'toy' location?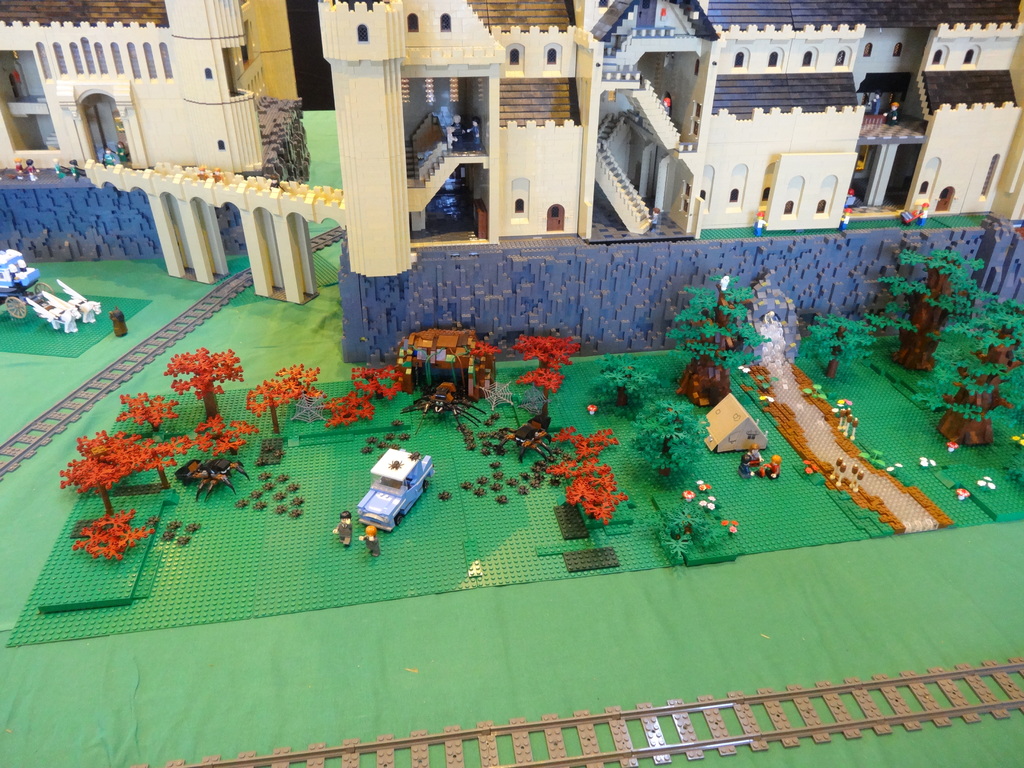
793:303:888:385
